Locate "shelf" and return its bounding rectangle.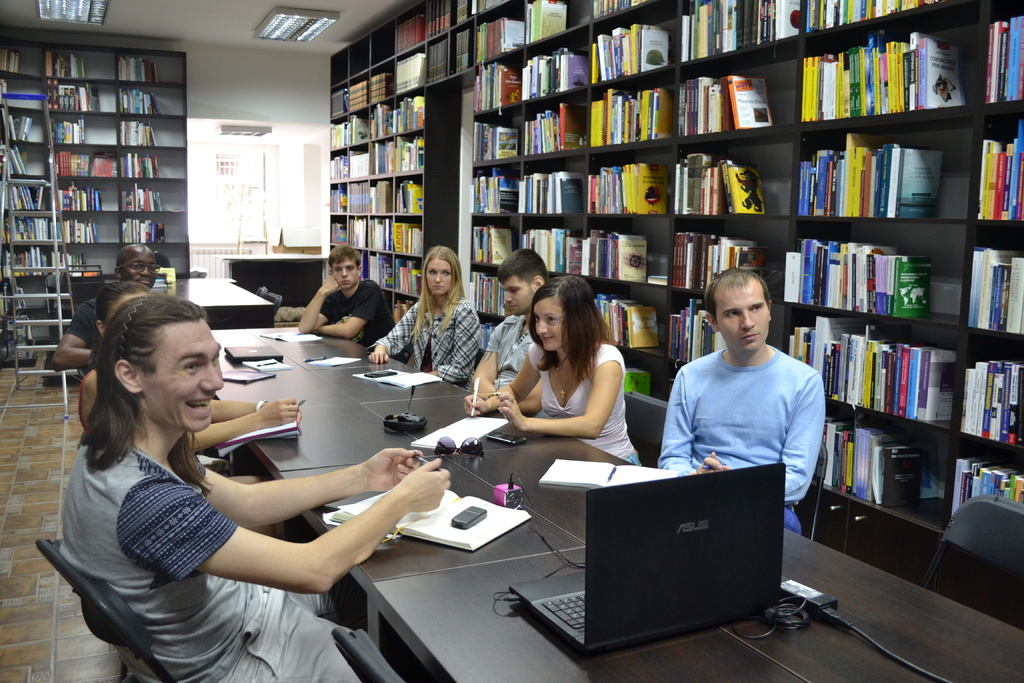
[0,183,6,213].
